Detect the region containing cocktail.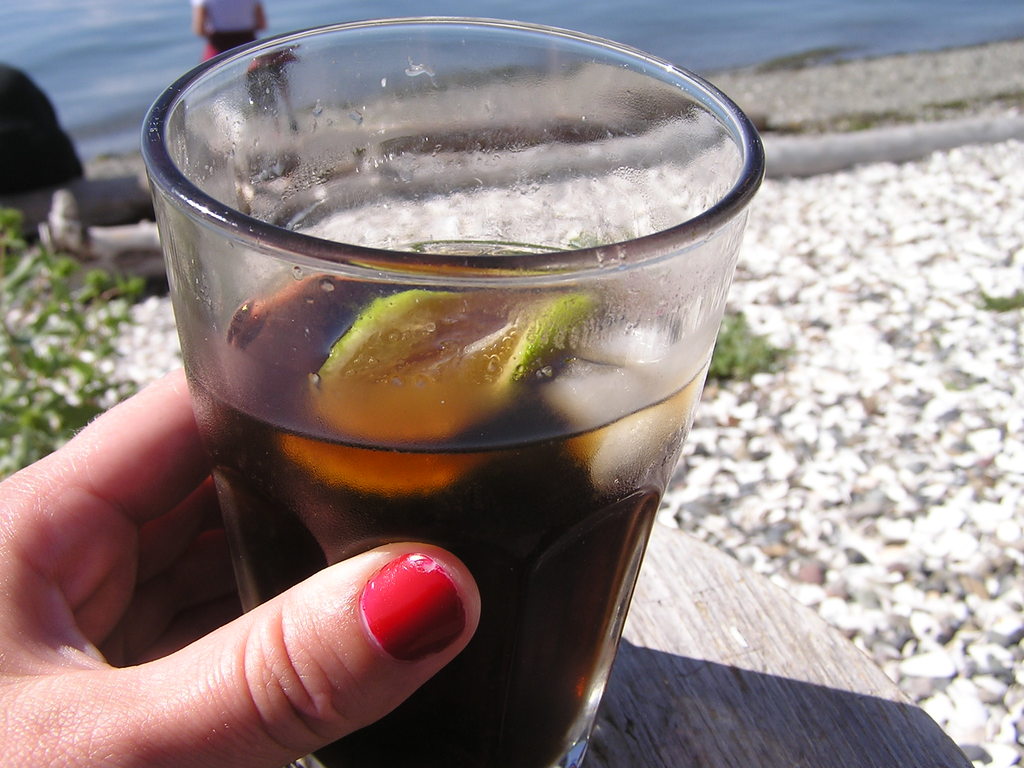
191,118,765,671.
